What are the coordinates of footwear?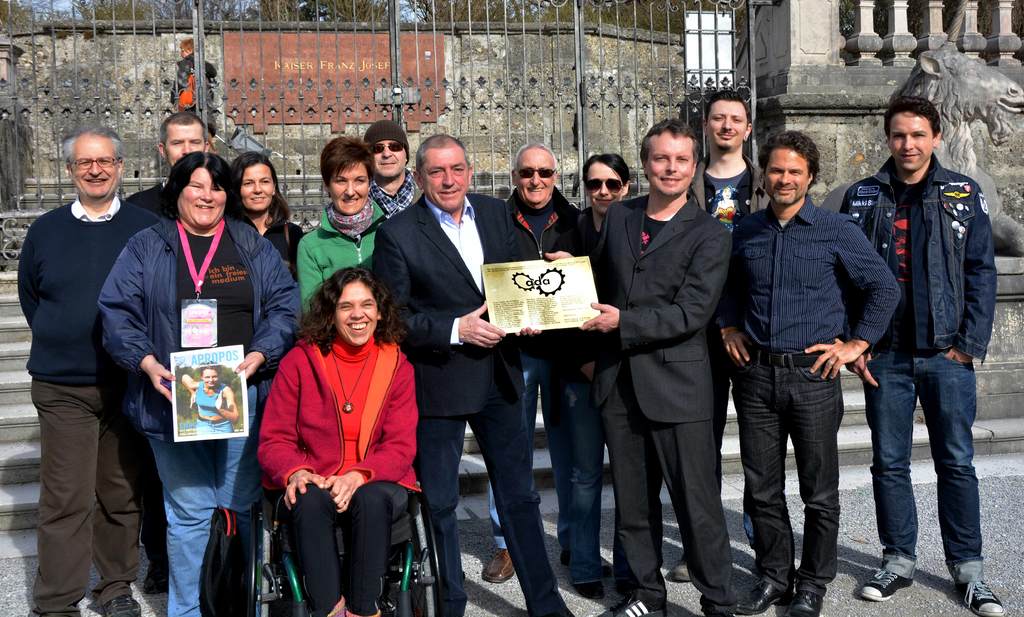
<bbox>732, 579, 774, 616</bbox>.
